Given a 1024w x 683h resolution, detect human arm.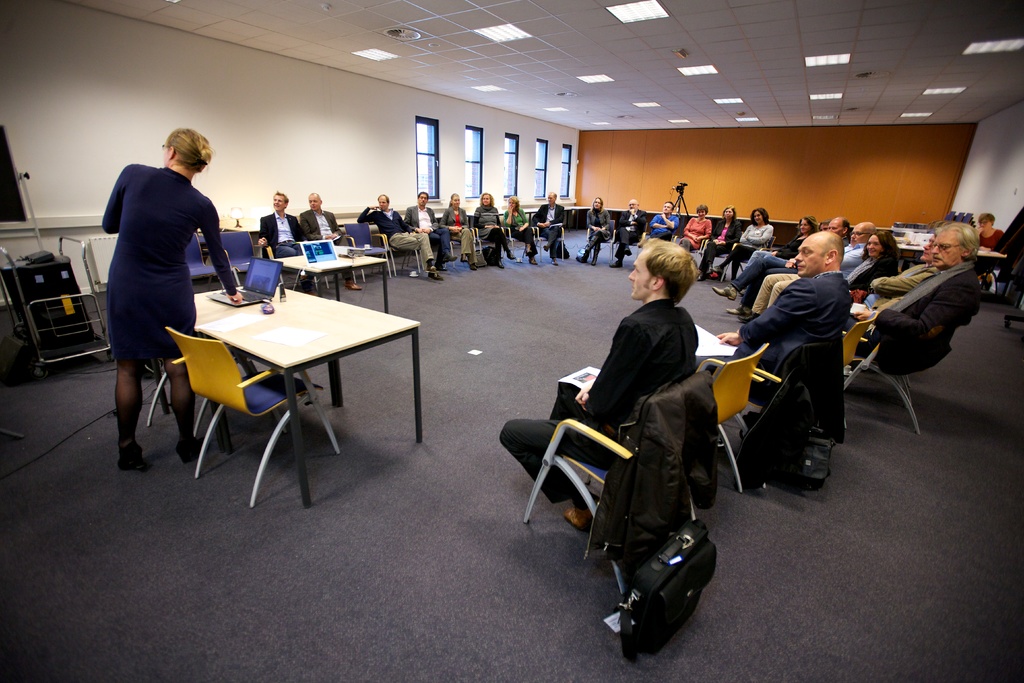
[204,198,244,296].
